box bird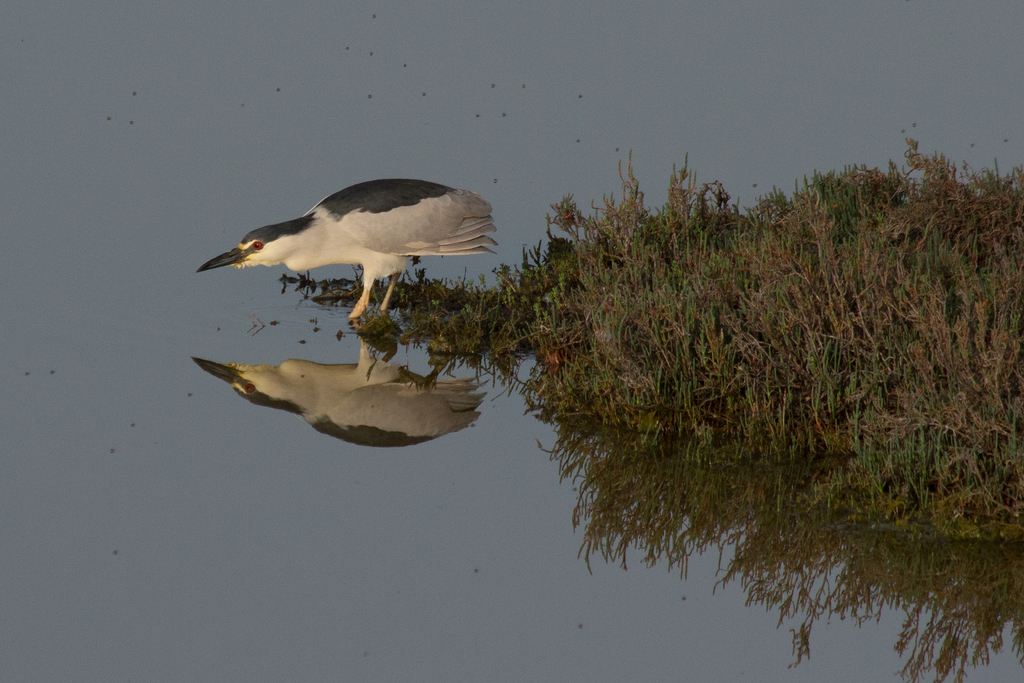
[187, 185, 525, 300]
